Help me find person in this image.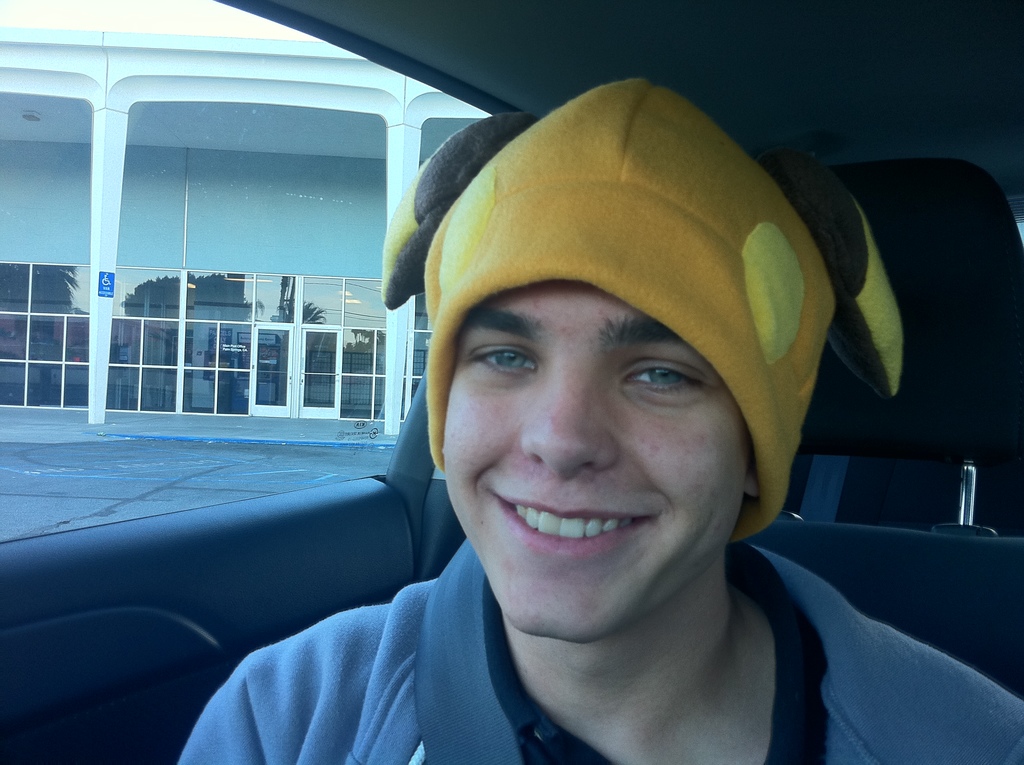
Found it: box(234, 88, 932, 764).
